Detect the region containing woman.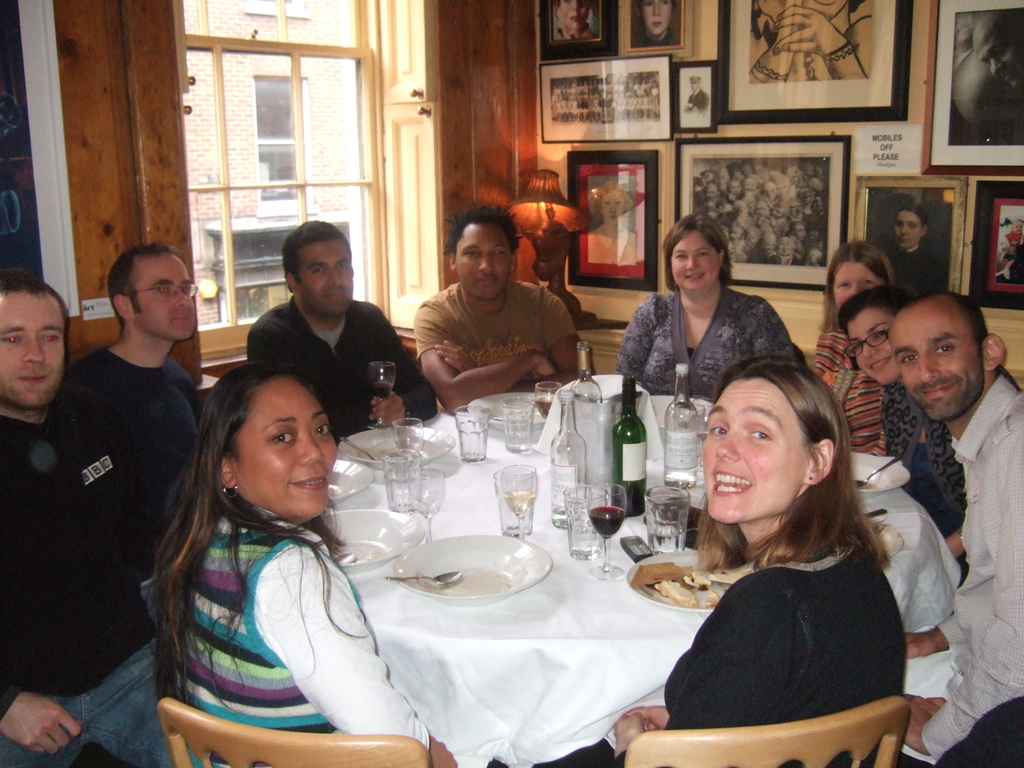
<box>841,291,1018,576</box>.
